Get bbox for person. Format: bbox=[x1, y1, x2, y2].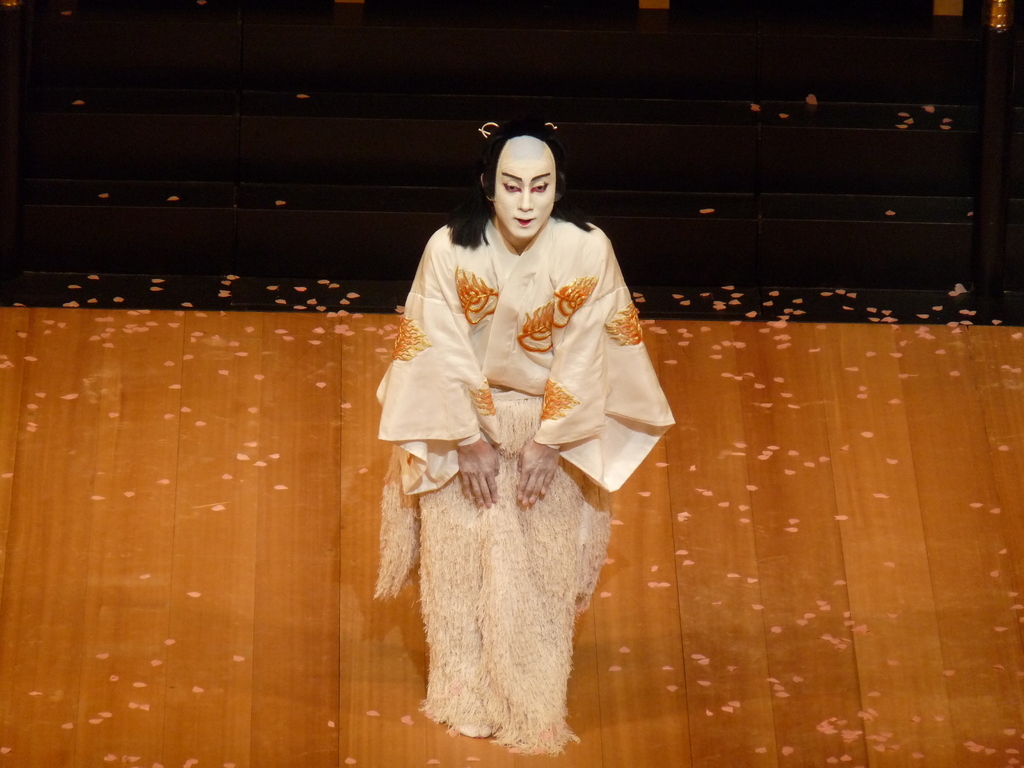
bbox=[372, 106, 651, 748].
